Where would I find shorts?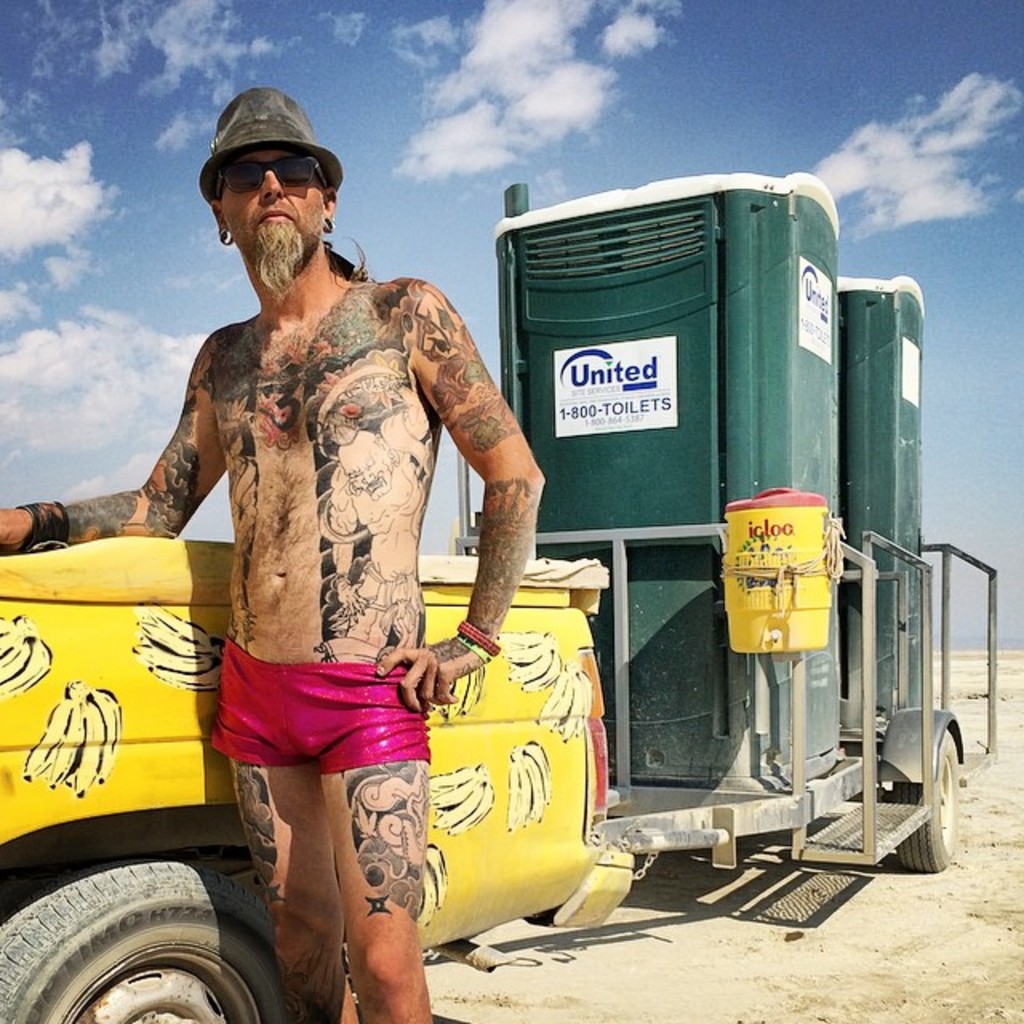
At [x1=205, y1=706, x2=411, y2=781].
